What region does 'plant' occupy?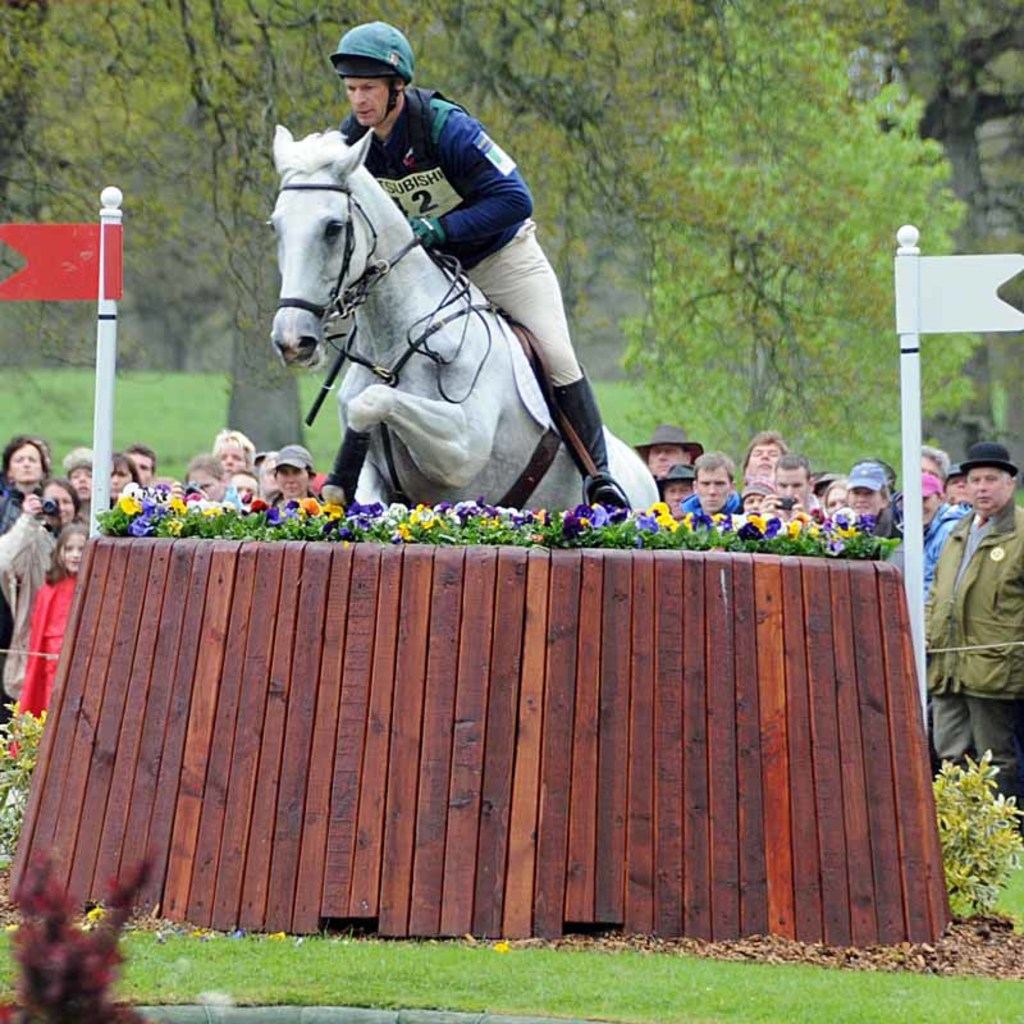
<box>282,356,335,481</box>.
